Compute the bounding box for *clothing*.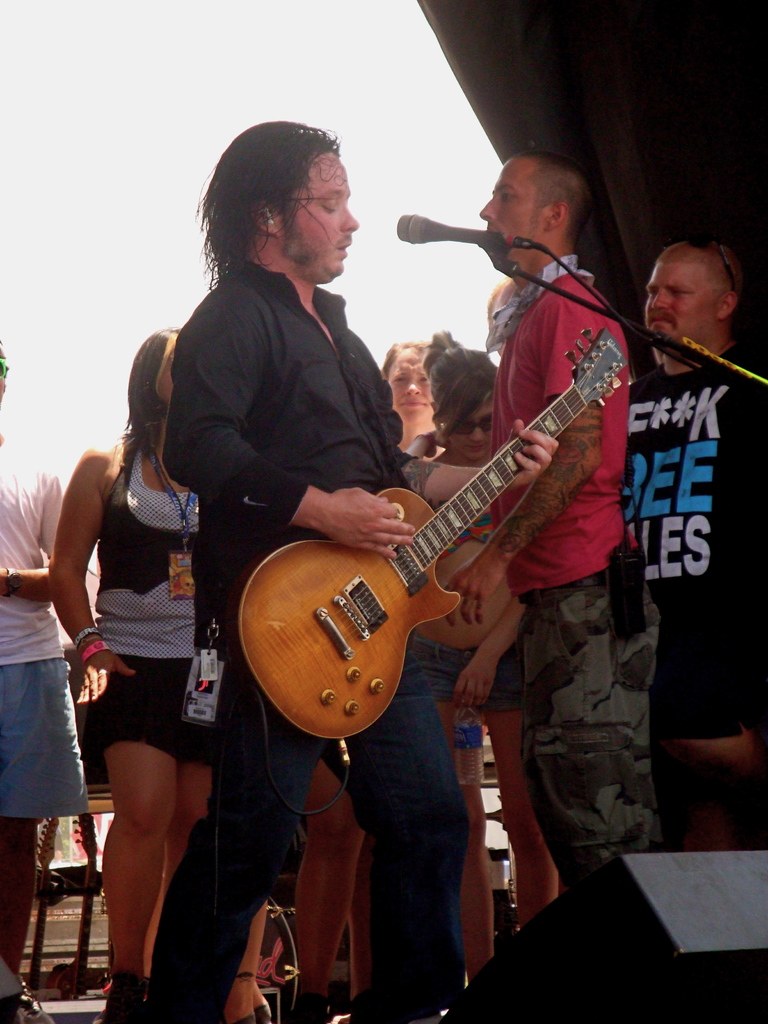
[405, 620, 532, 712].
